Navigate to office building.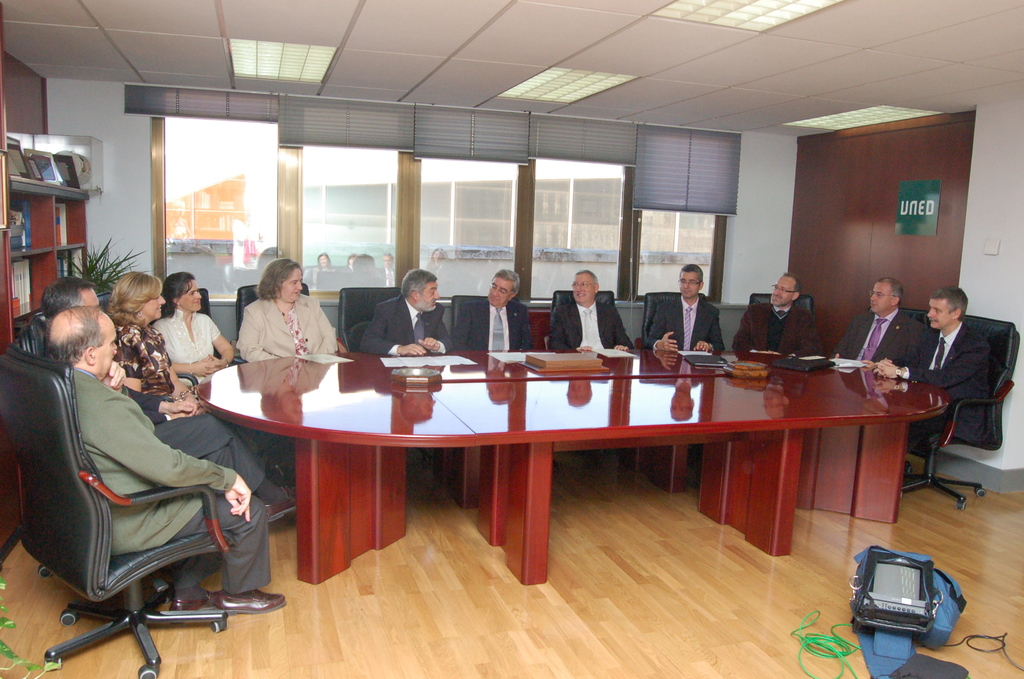
Navigation target: (81,11,970,630).
